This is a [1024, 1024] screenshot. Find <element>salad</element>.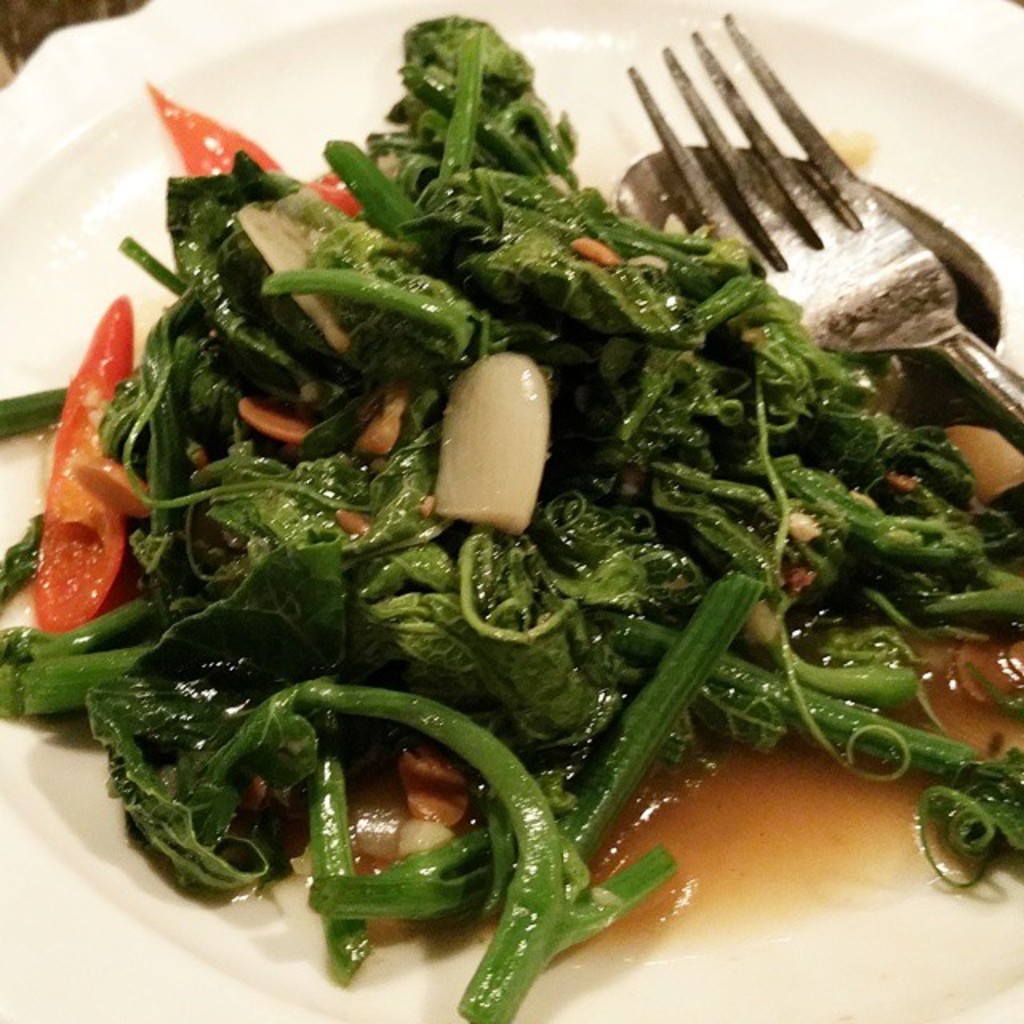
Bounding box: [left=0, top=5, right=1022, bottom=1022].
